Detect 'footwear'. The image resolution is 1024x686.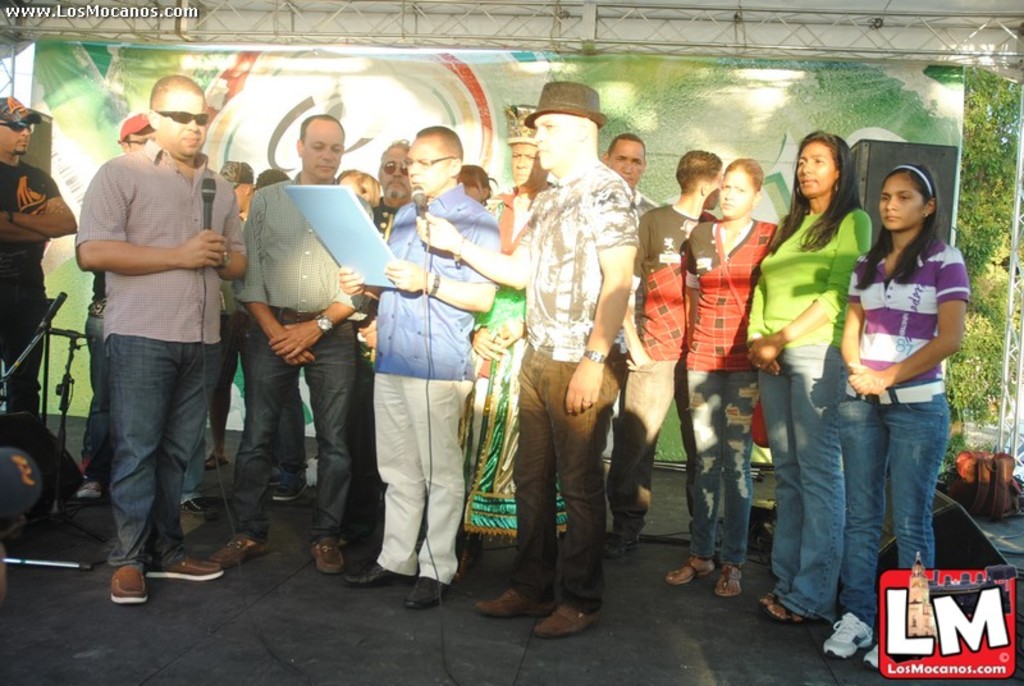
310,544,342,571.
